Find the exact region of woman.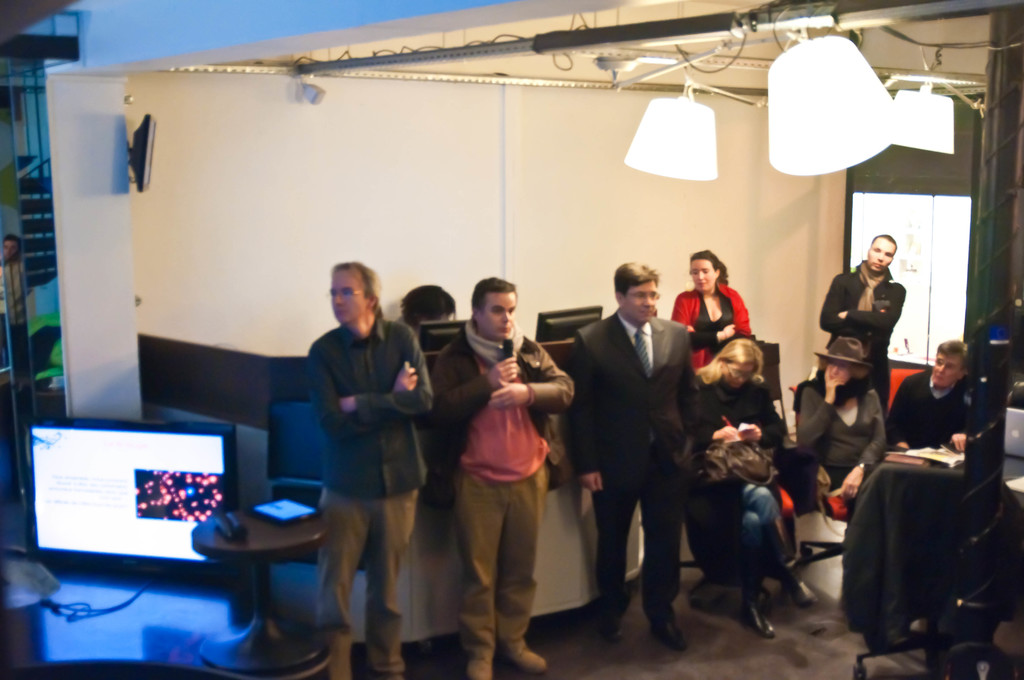
Exact region: box(691, 343, 820, 638).
